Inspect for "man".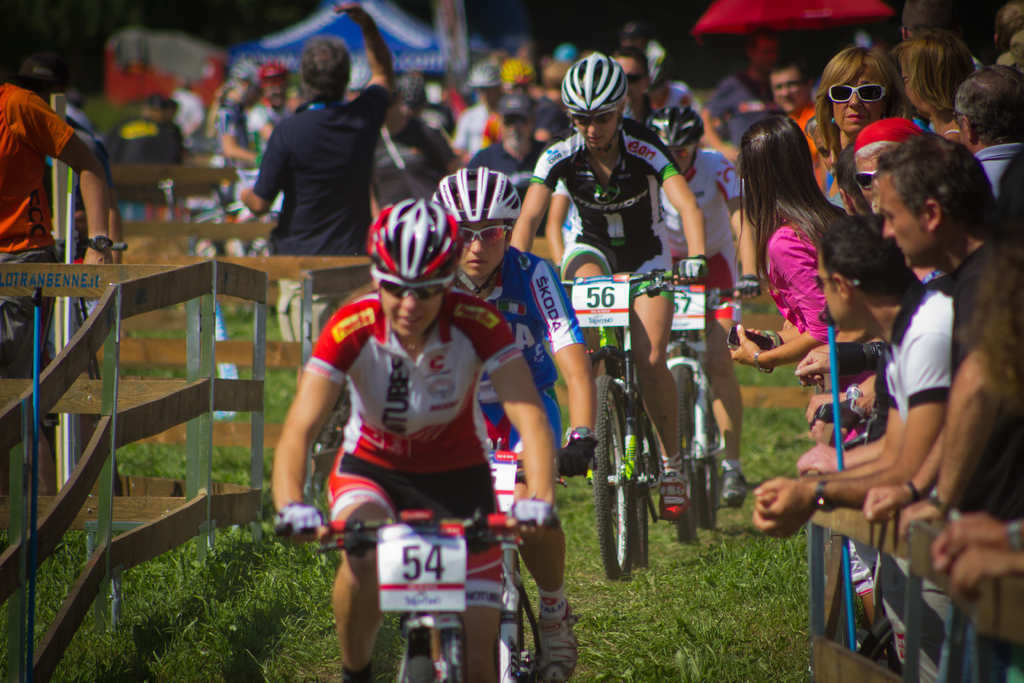
Inspection: x1=756, y1=209, x2=957, y2=682.
